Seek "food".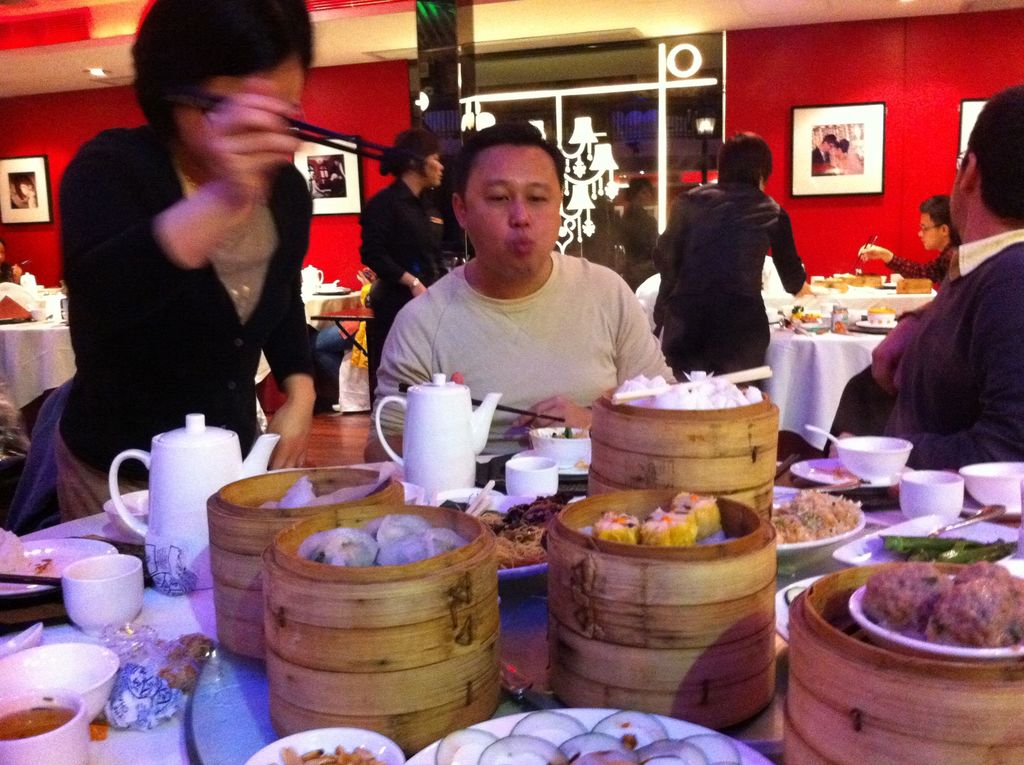
detection(851, 561, 931, 642).
